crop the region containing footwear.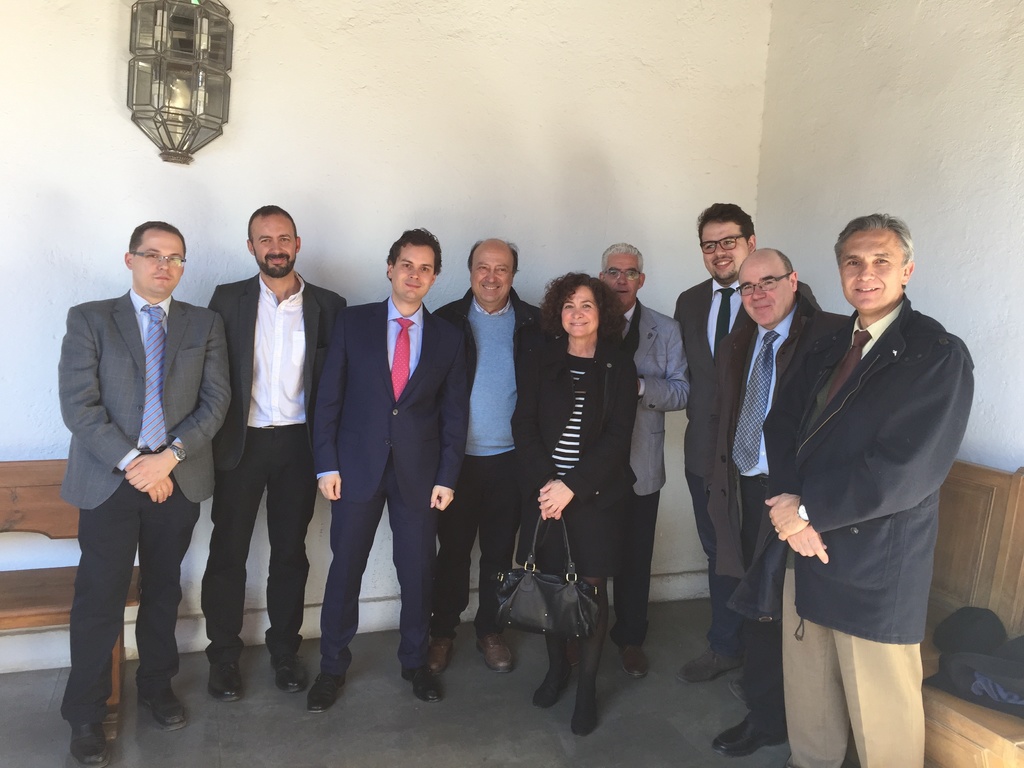
Crop region: x1=476 y1=628 x2=514 y2=675.
